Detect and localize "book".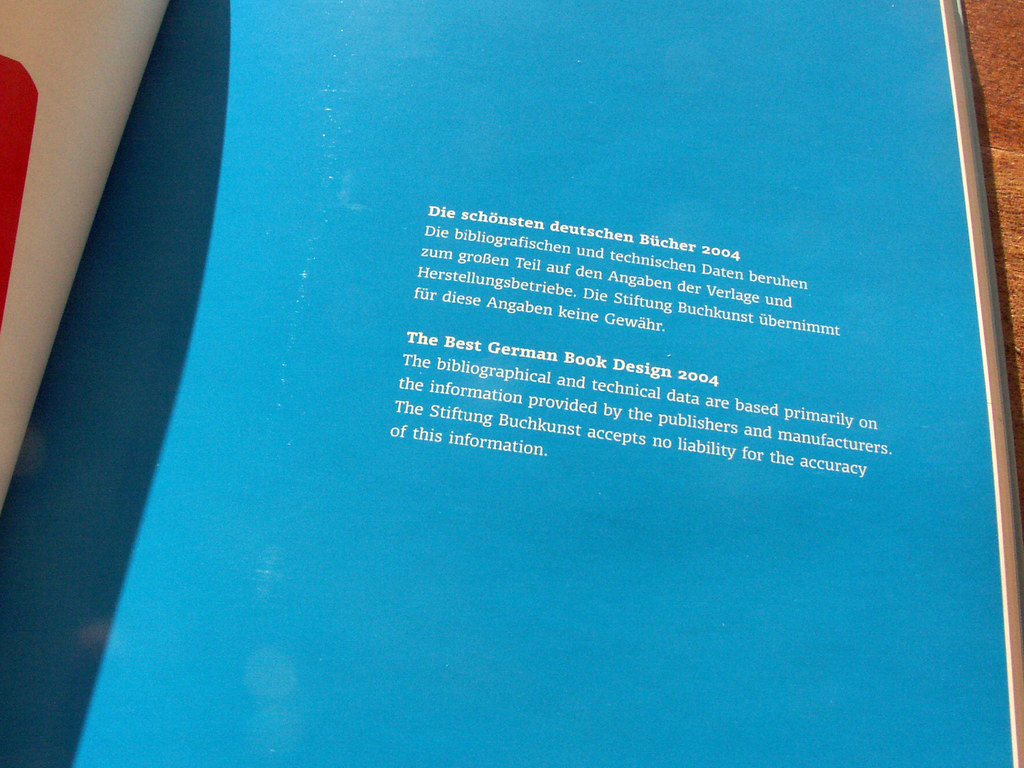
Localized at <box>0,0,1023,767</box>.
